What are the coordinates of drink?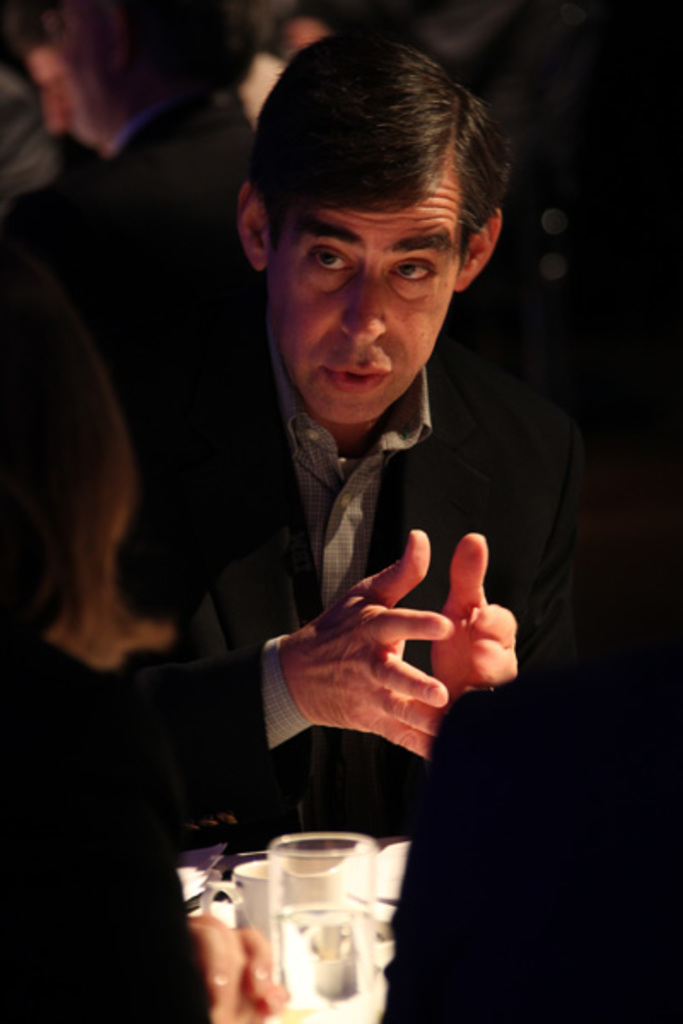
[x1=263, y1=898, x2=391, y2=1022].
